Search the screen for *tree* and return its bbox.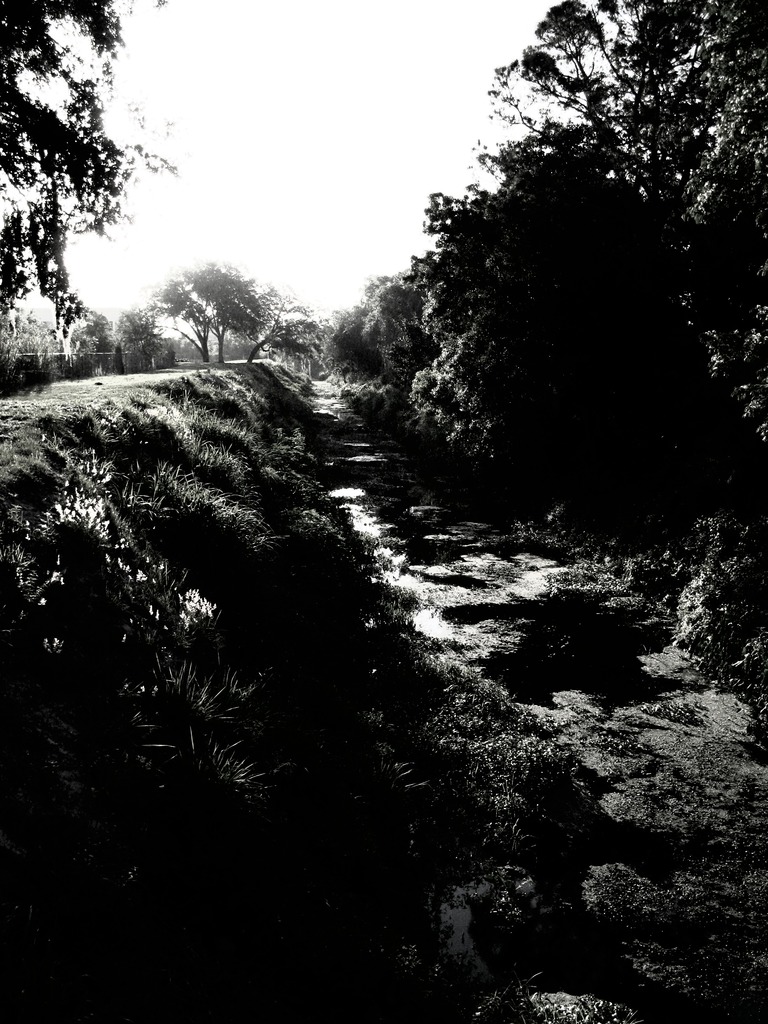
Found: (152,263,254,375).
